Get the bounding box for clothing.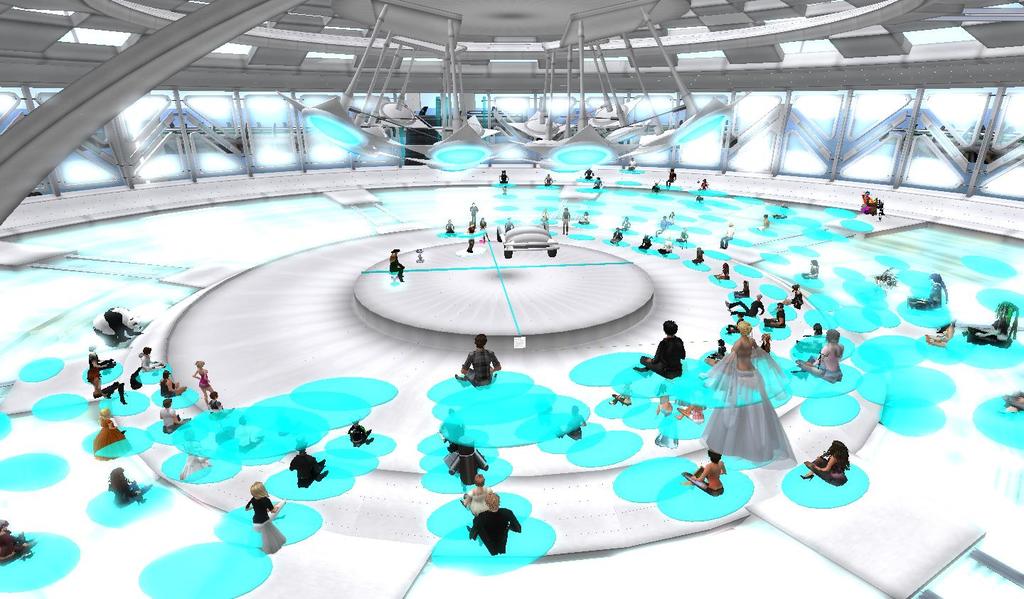
(241,497,286,557).
